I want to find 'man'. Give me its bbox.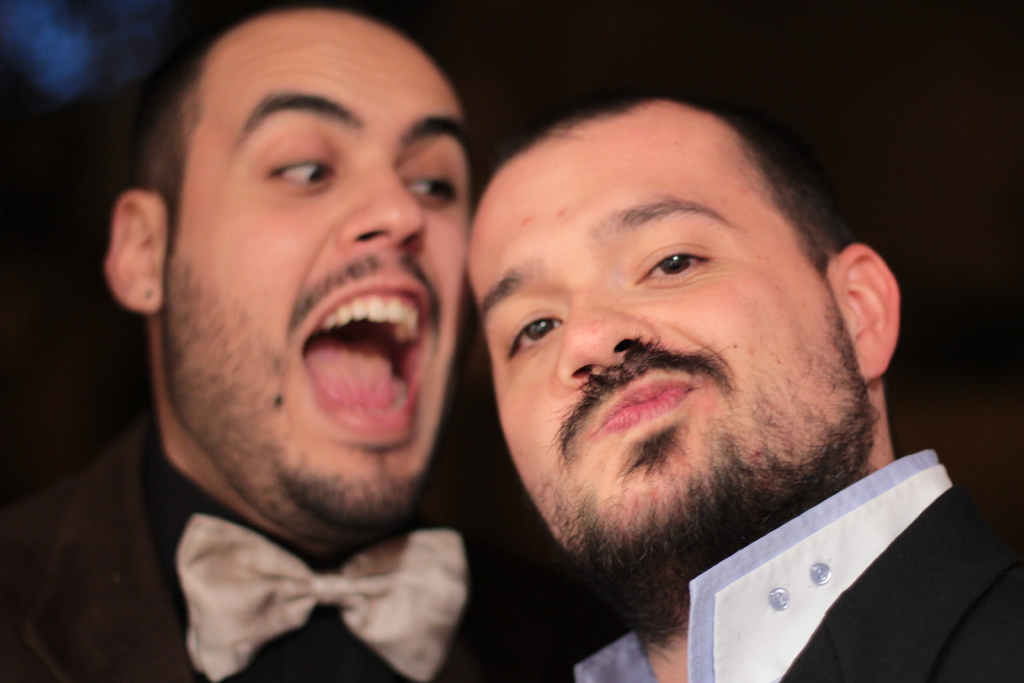
locate(345, 68, 1002, 678).
